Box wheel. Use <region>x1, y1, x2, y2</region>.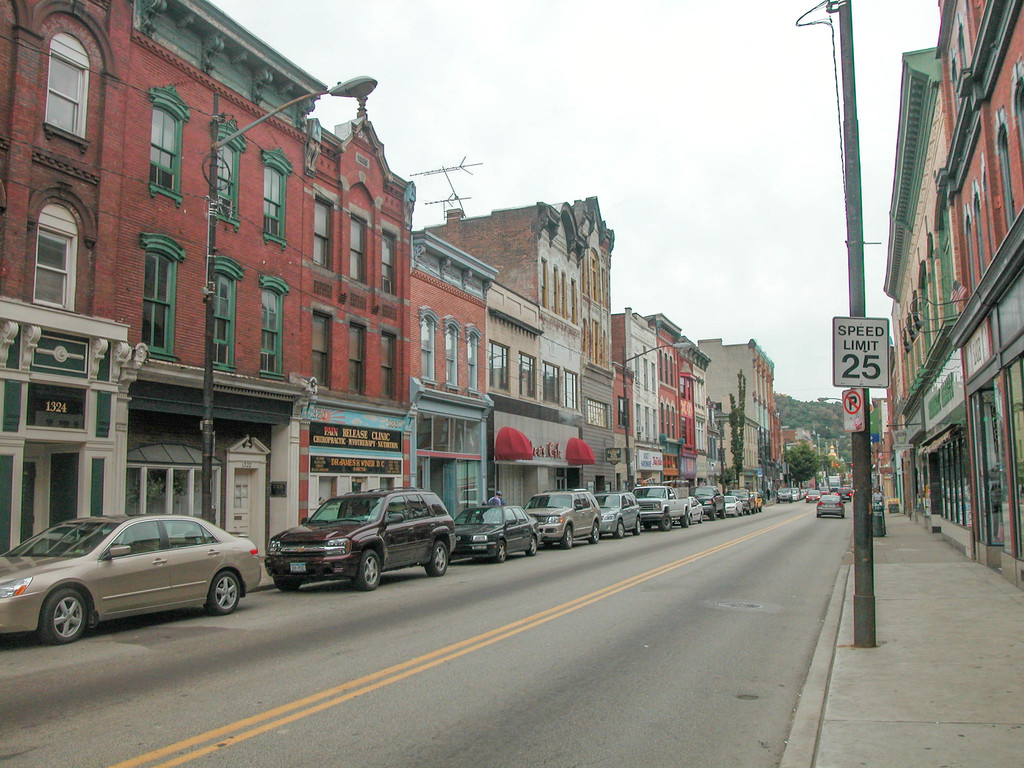
<region>35, 588, 89, 646</region>.
